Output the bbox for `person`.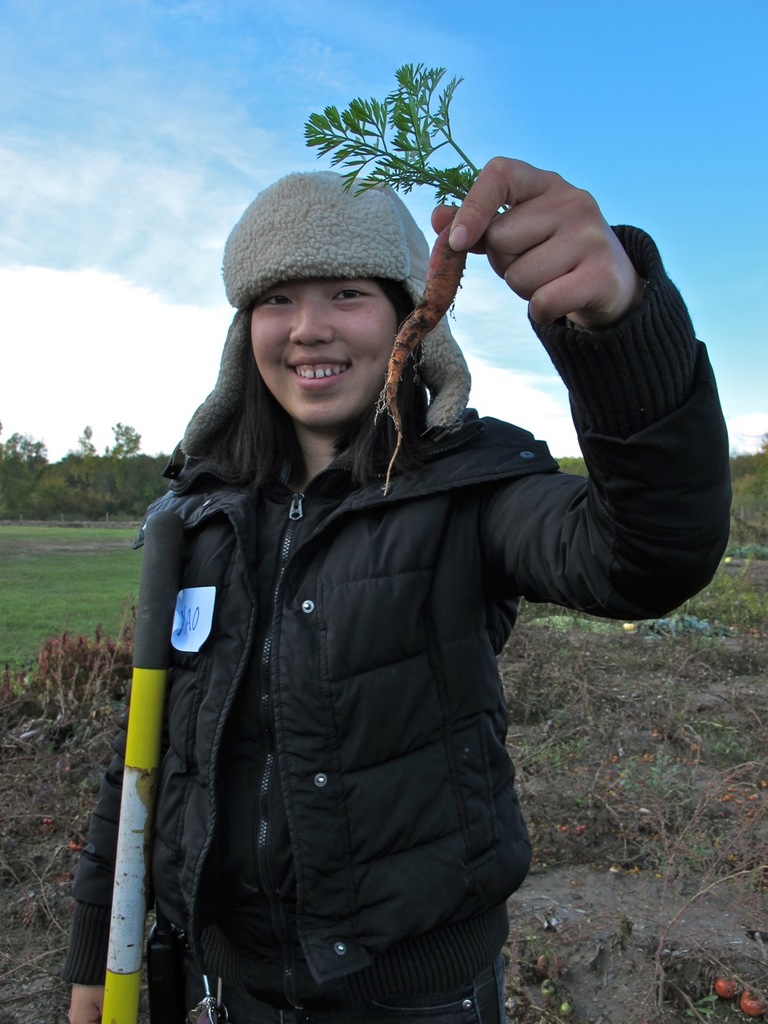
72, 157, 730, 1022.
